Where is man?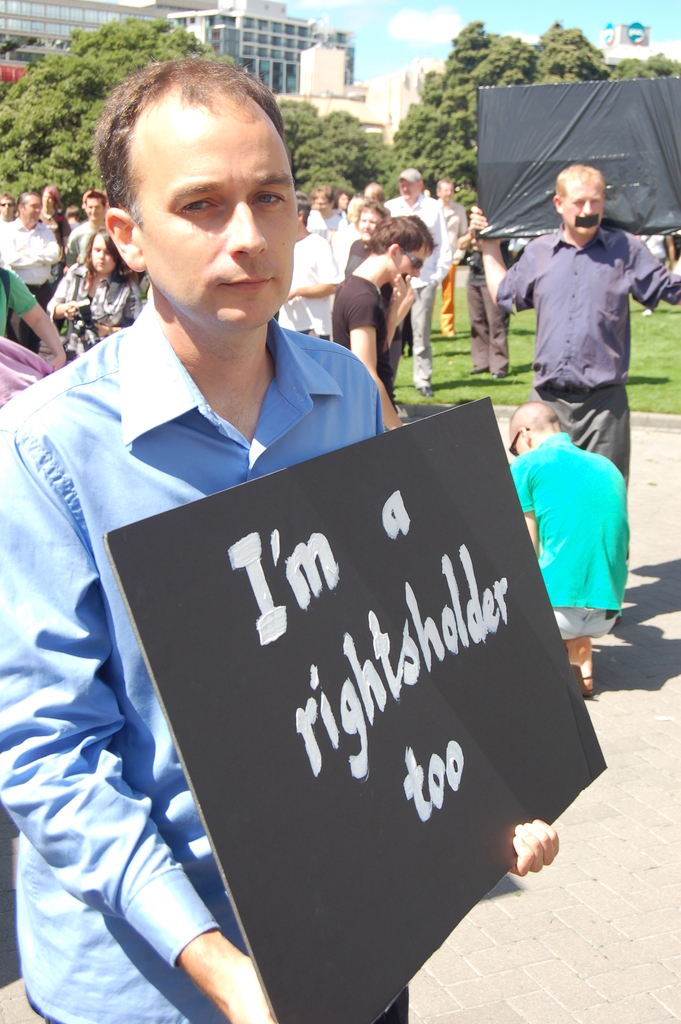
[x1=0, y1=269, x2=74, y2=376].
